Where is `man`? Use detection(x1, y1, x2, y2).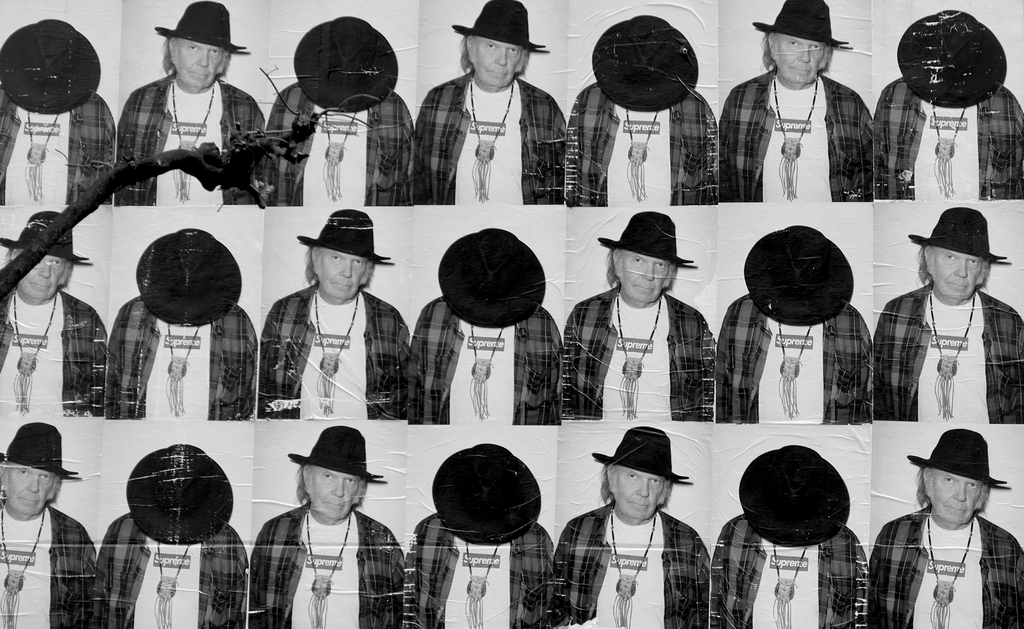
detection(0, 208, 113, 418).
